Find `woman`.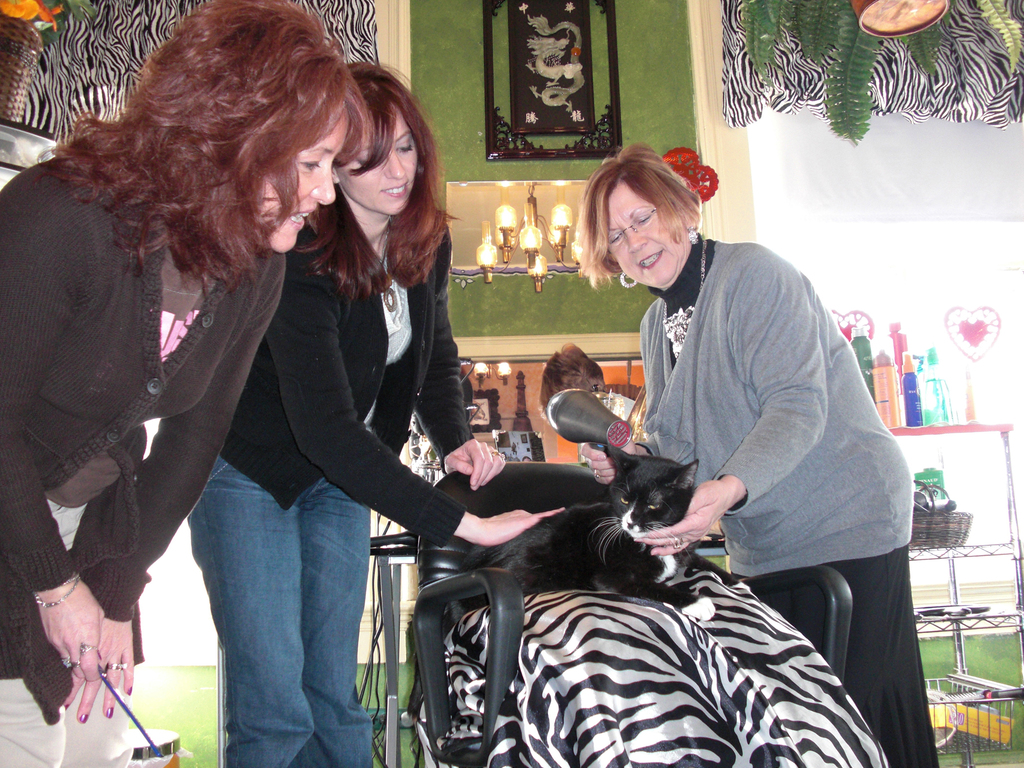
572/141/938/767.
